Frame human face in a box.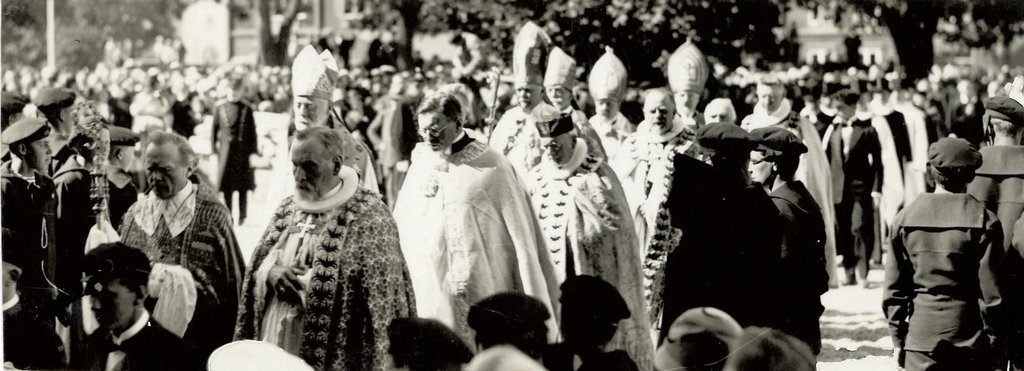
Rect(421, 111, 455, 150).
